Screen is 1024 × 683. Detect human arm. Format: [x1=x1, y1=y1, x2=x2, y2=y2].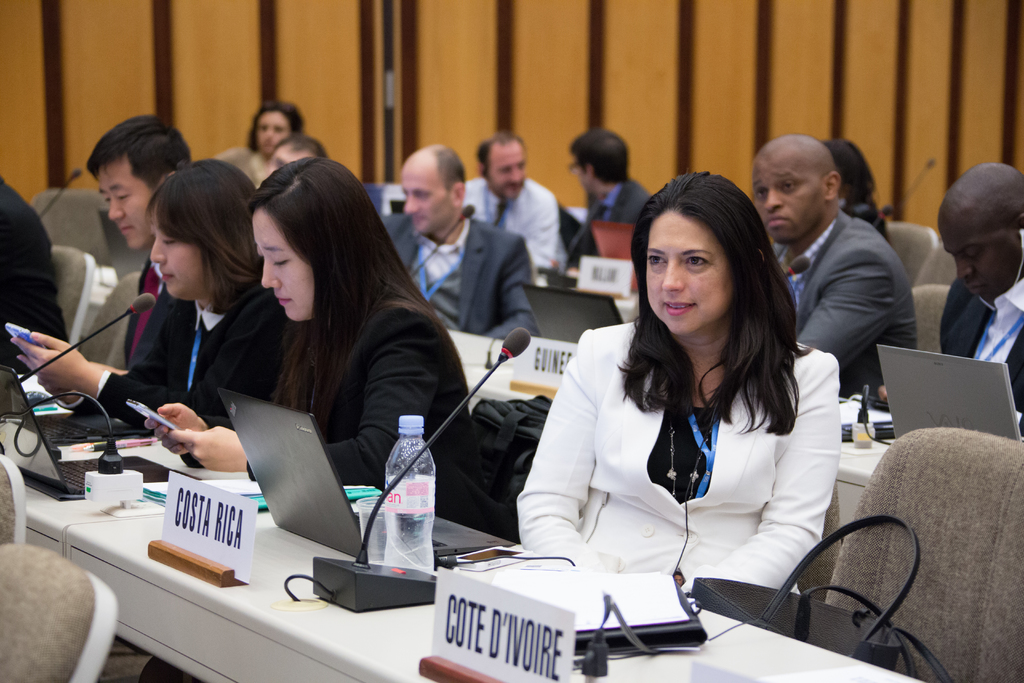
[x1=618, y1=200, x2=651, y2=233].
